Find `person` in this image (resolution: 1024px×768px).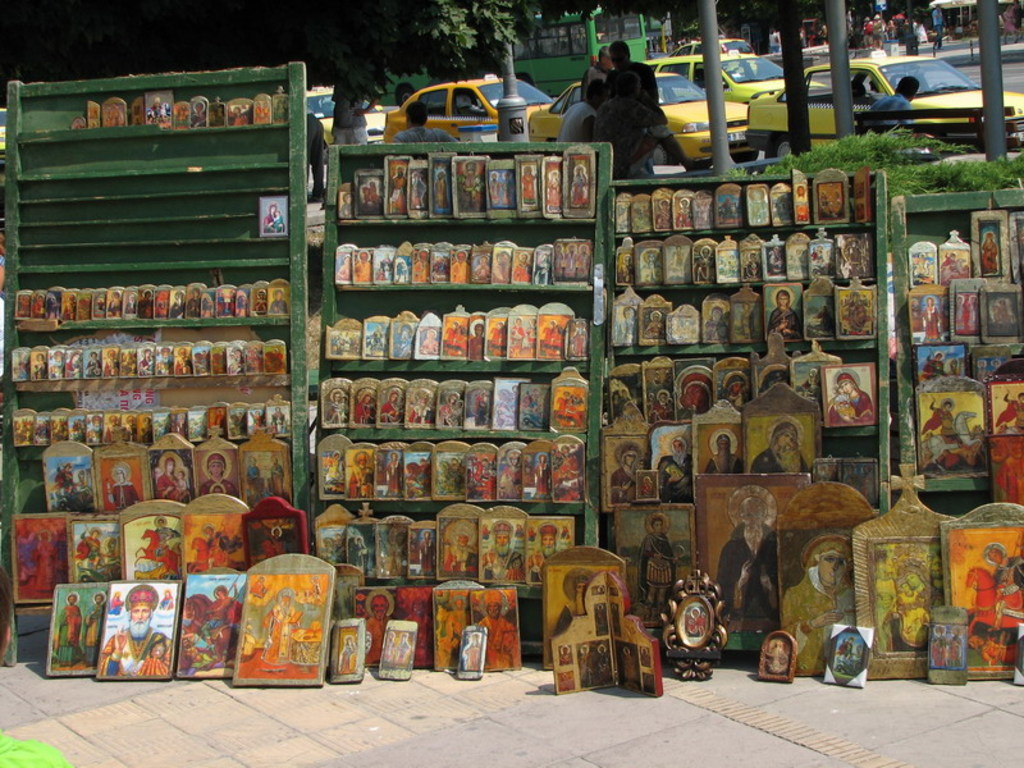
rect(196, 100, 202, 123).
